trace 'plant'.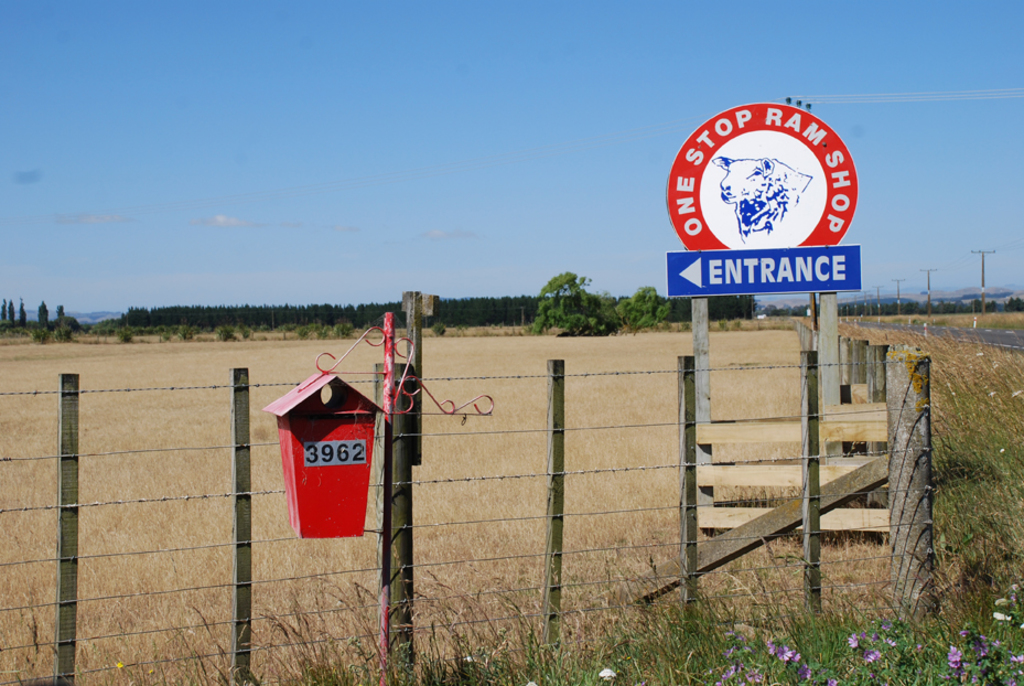
Traced to Rect(840, 302, 1023, 612).
